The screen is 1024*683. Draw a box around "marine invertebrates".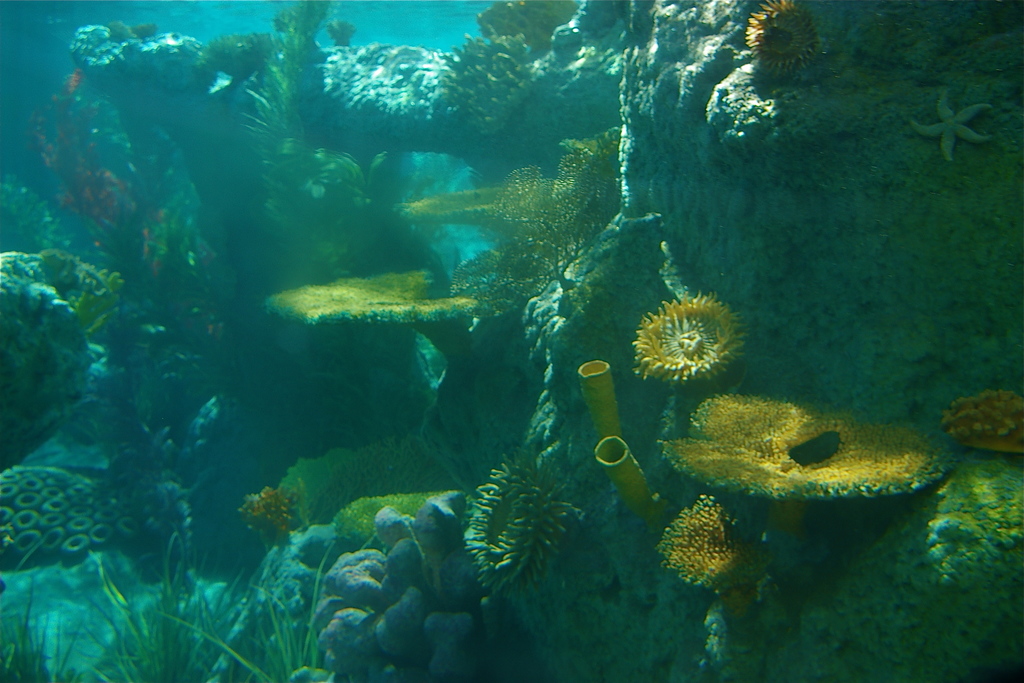
660,391,965,508.
